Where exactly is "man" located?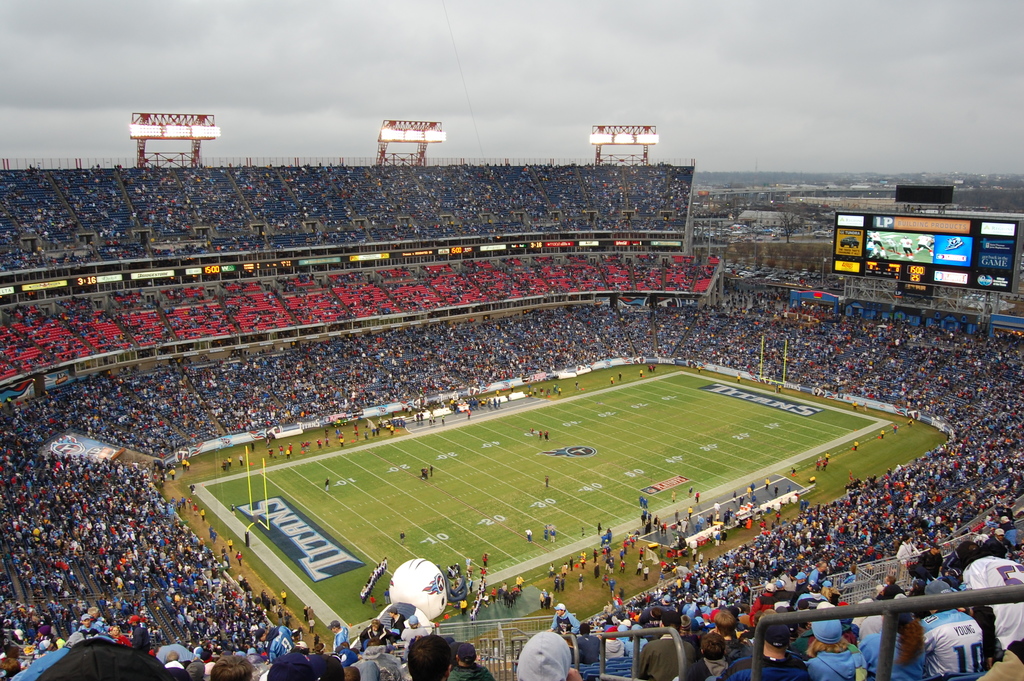
Its bounding box is pyautogui.locateOnScreen(360, 618, 385, 642).
